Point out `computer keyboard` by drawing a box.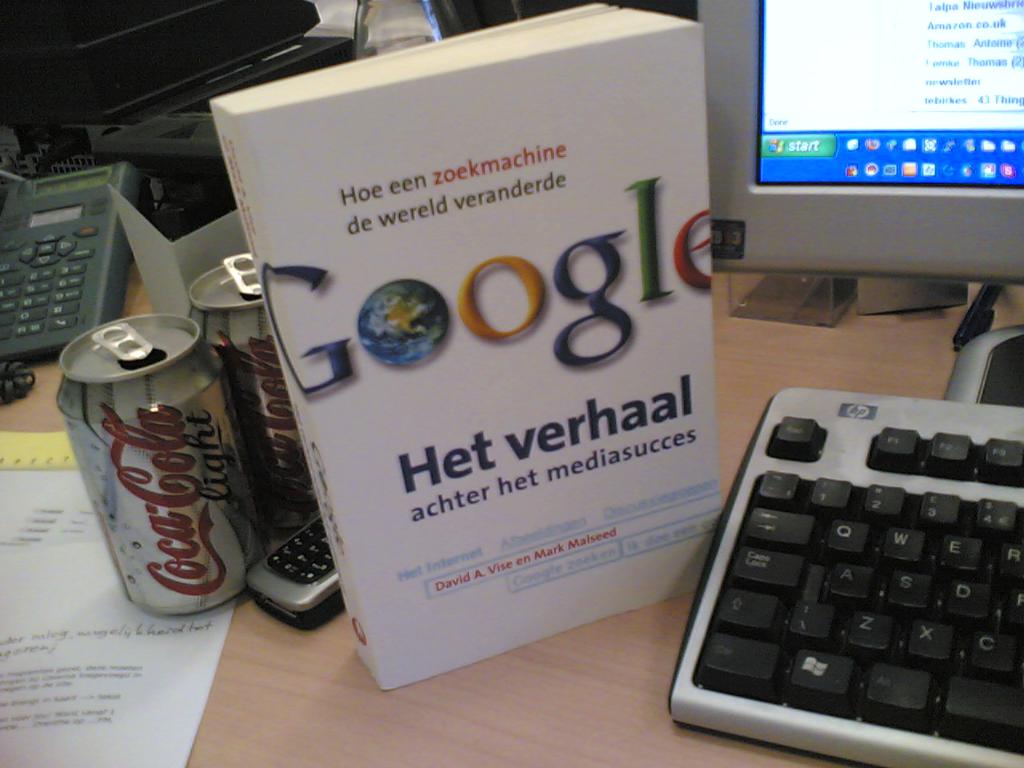
BBox(667, 383, 1023, 767).
